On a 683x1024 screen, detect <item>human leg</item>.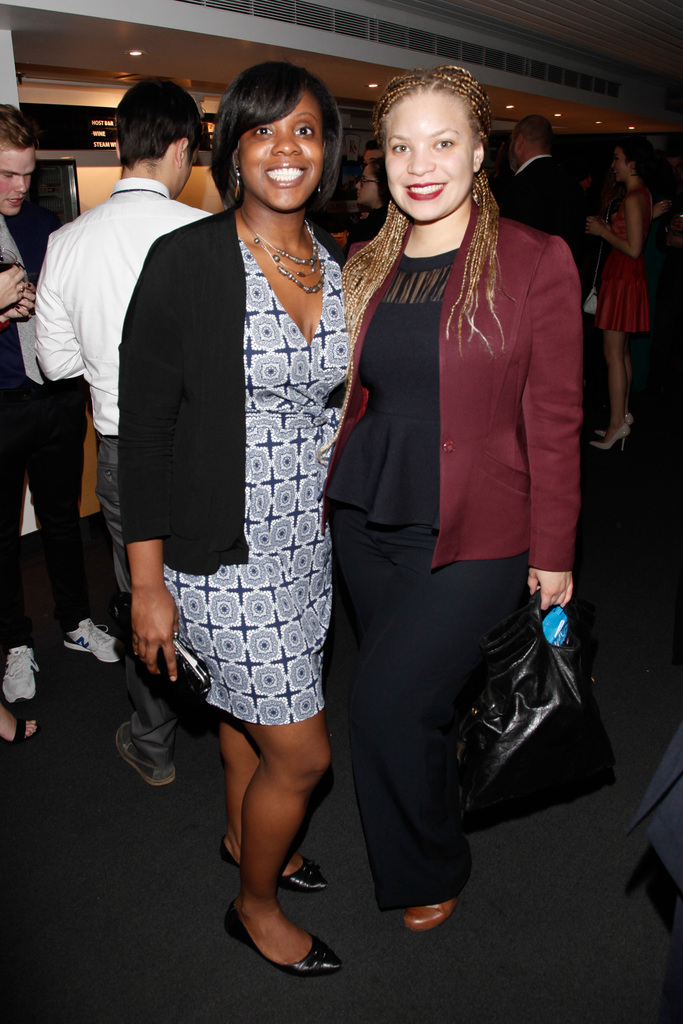
(218, 700, 327, 896).
